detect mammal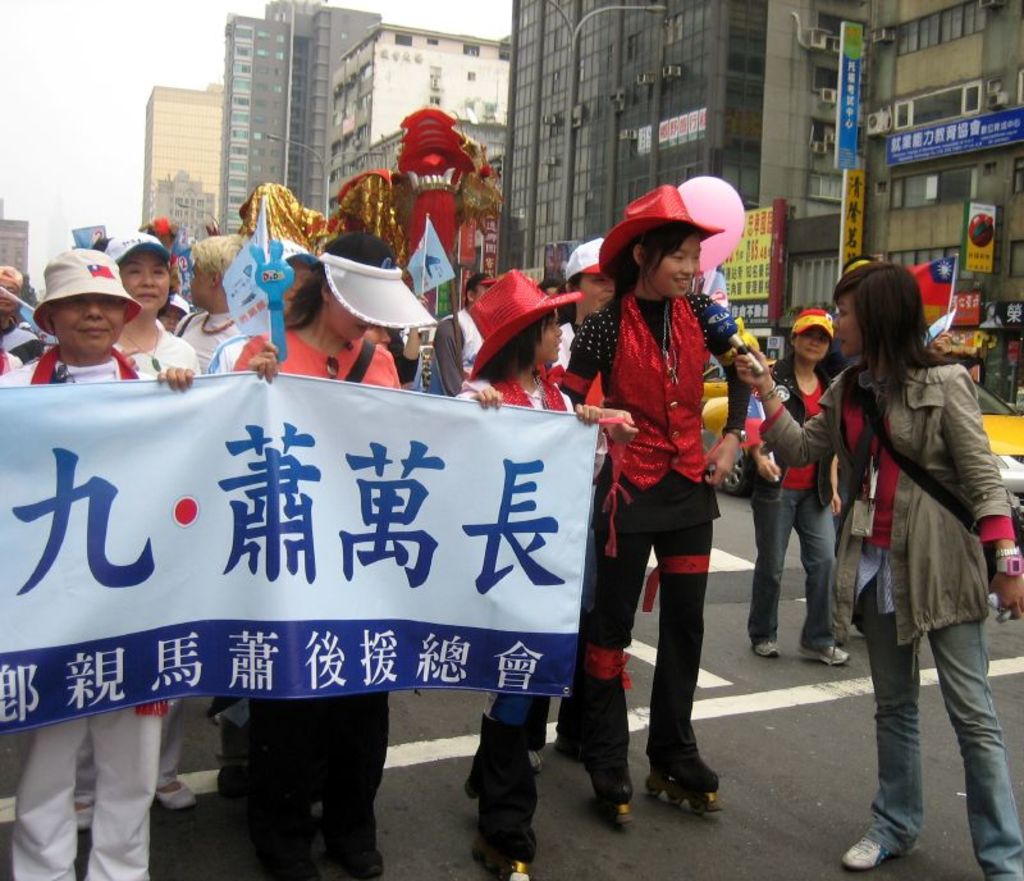
{"x1": 975, "y1": 303, "x2": 1005, "y2": 327}
